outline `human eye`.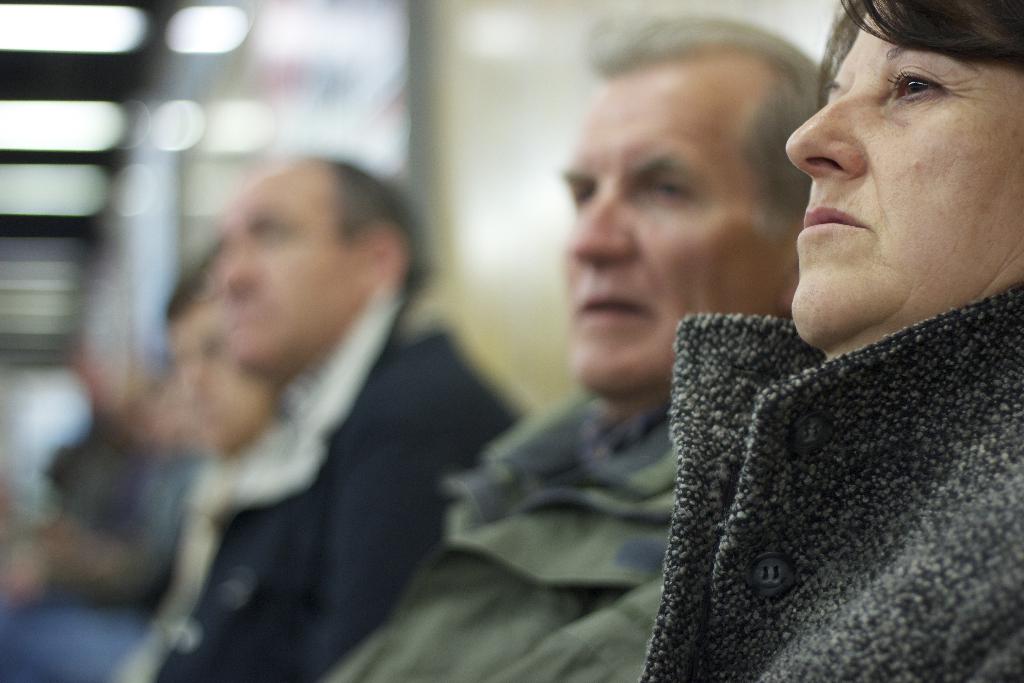
Outline: x1=644 y1=174 x2=703 y2=209.
